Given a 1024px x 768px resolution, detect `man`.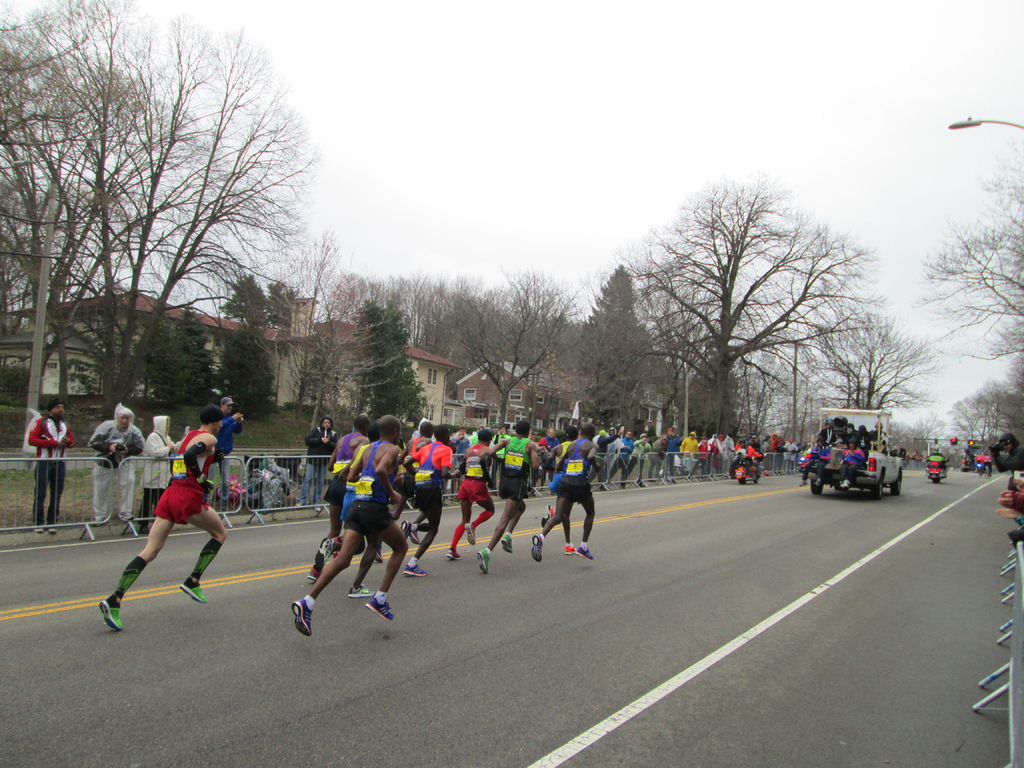
Rect(399, 425, 463, 576).
